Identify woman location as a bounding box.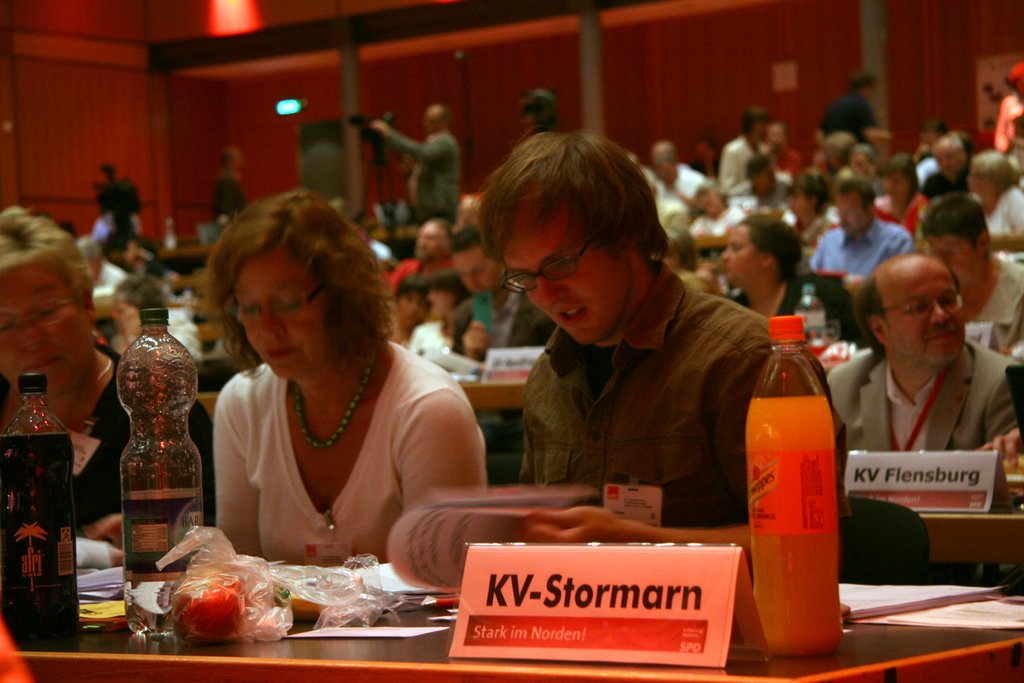
detection(960, 152, 1023, 265).
